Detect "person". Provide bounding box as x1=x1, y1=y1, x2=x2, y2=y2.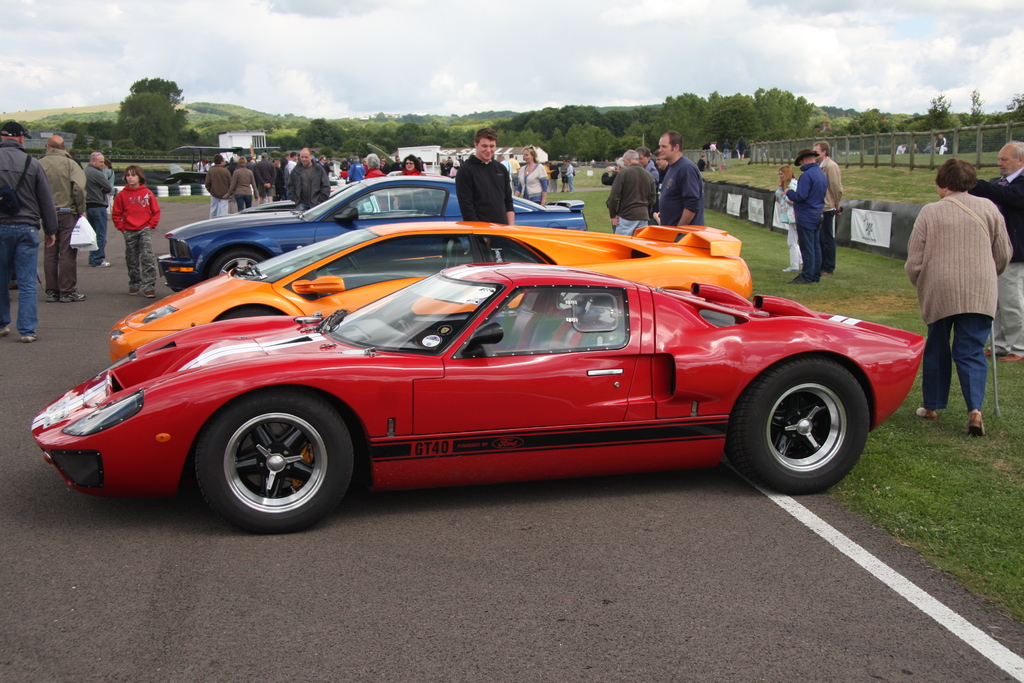
x1=515, y1=145, x2=547, y2=207.
